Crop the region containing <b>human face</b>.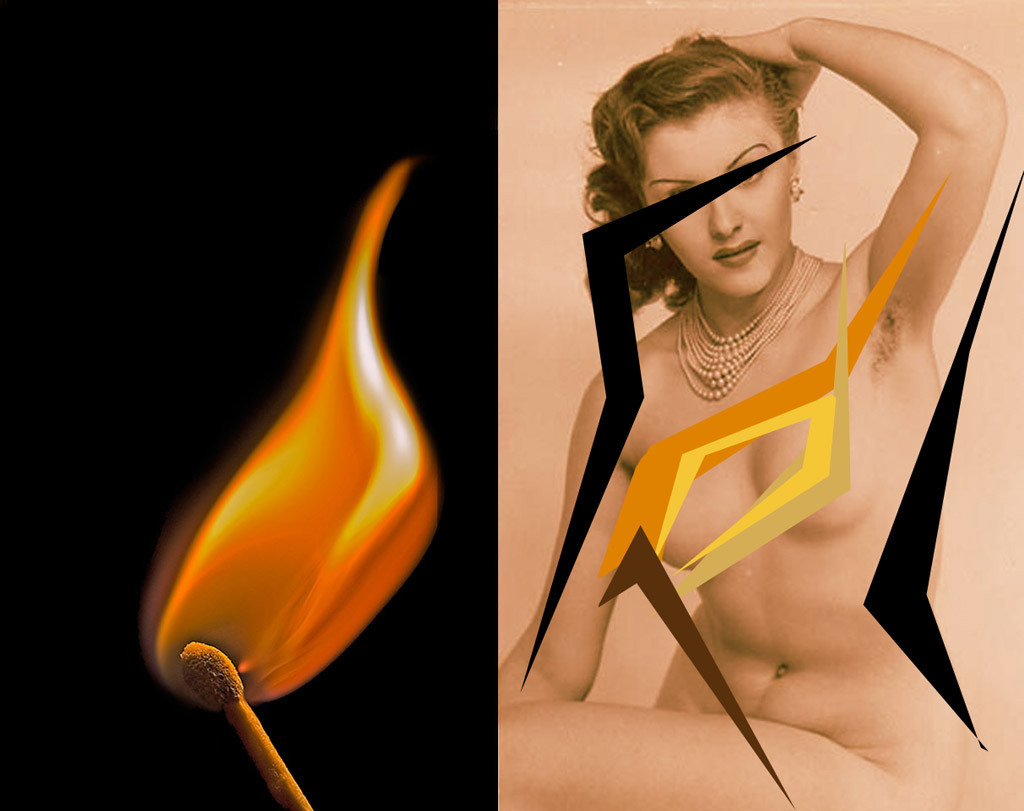
Crop region: [left=633, top=98, right=793, bottom=288].
